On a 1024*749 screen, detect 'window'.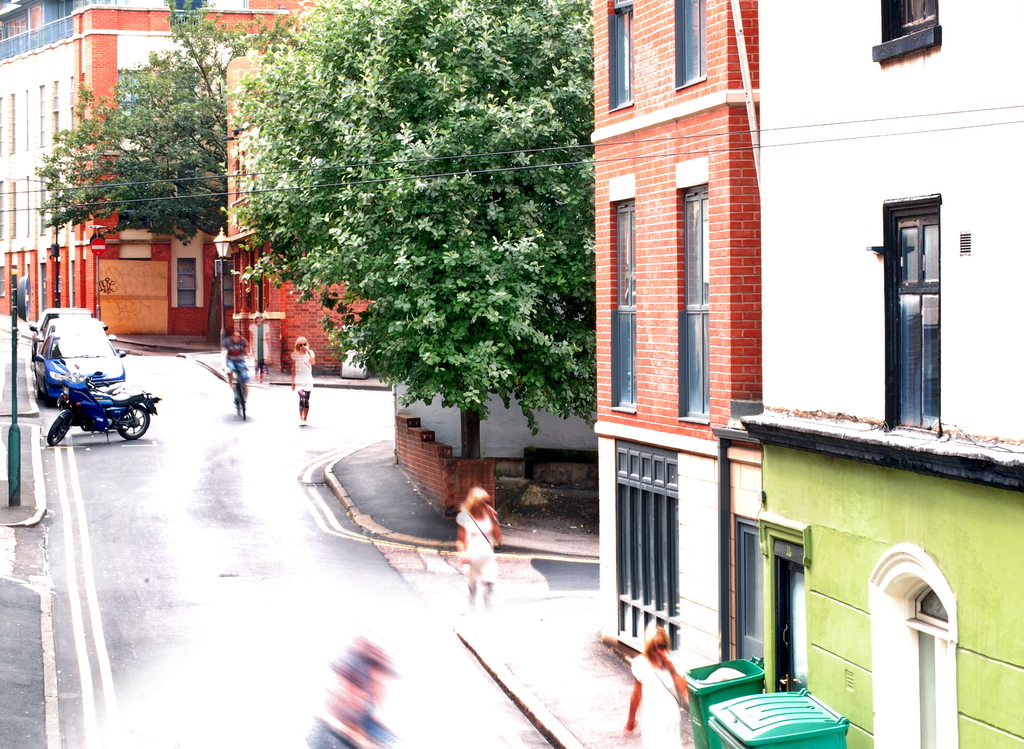
crop(872, 0, 941, 67).
